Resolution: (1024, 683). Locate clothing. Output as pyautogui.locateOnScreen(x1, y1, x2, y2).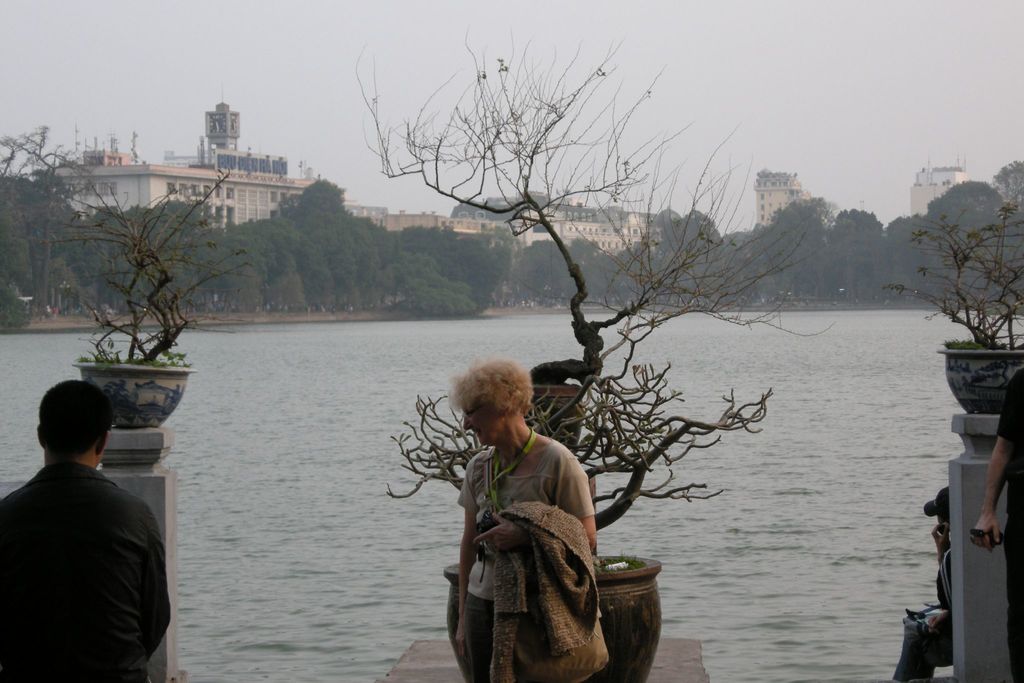
pyautogui.locateOnScreen(880, 555, 957, 682).
